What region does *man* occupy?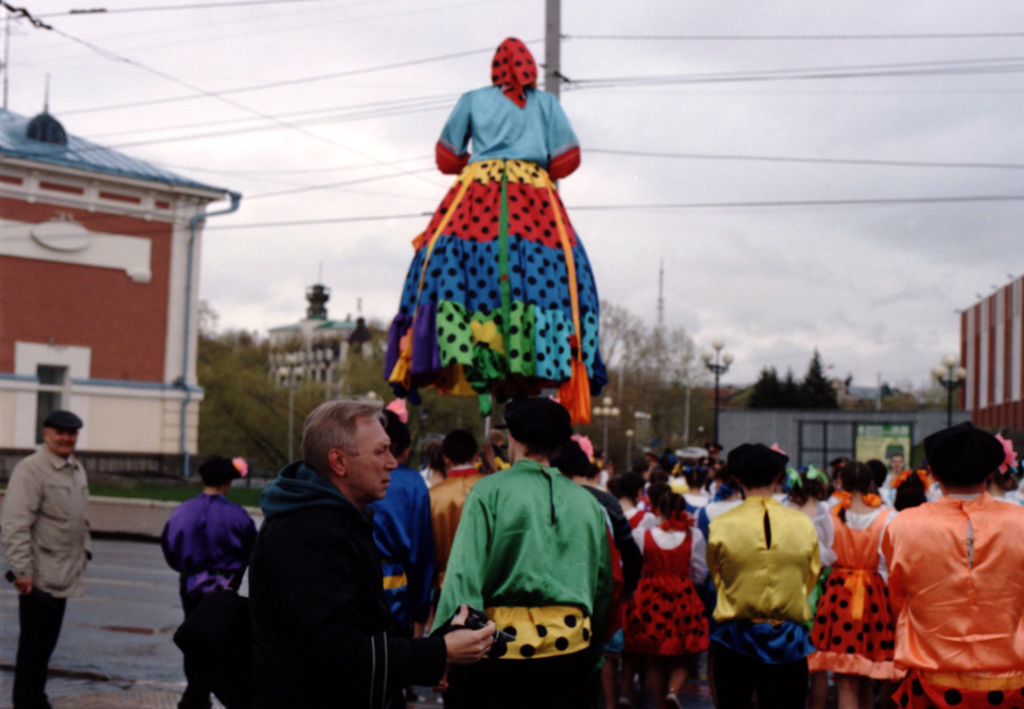
bbox=(430, 428, 485, 568).
